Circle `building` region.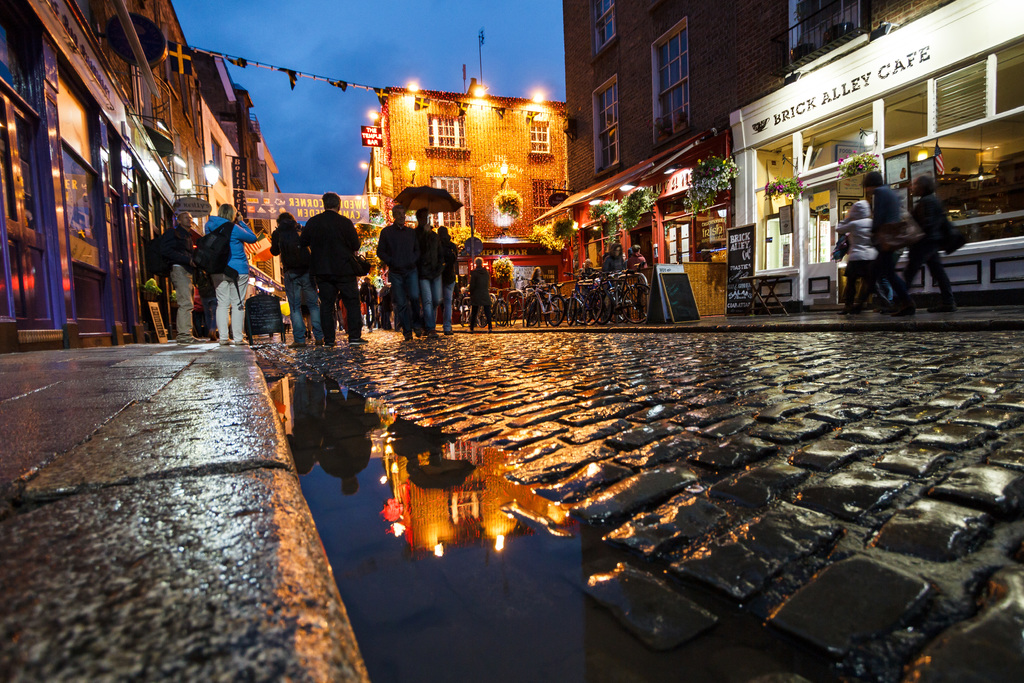
Region: box=[0, 0, 296, 354].
